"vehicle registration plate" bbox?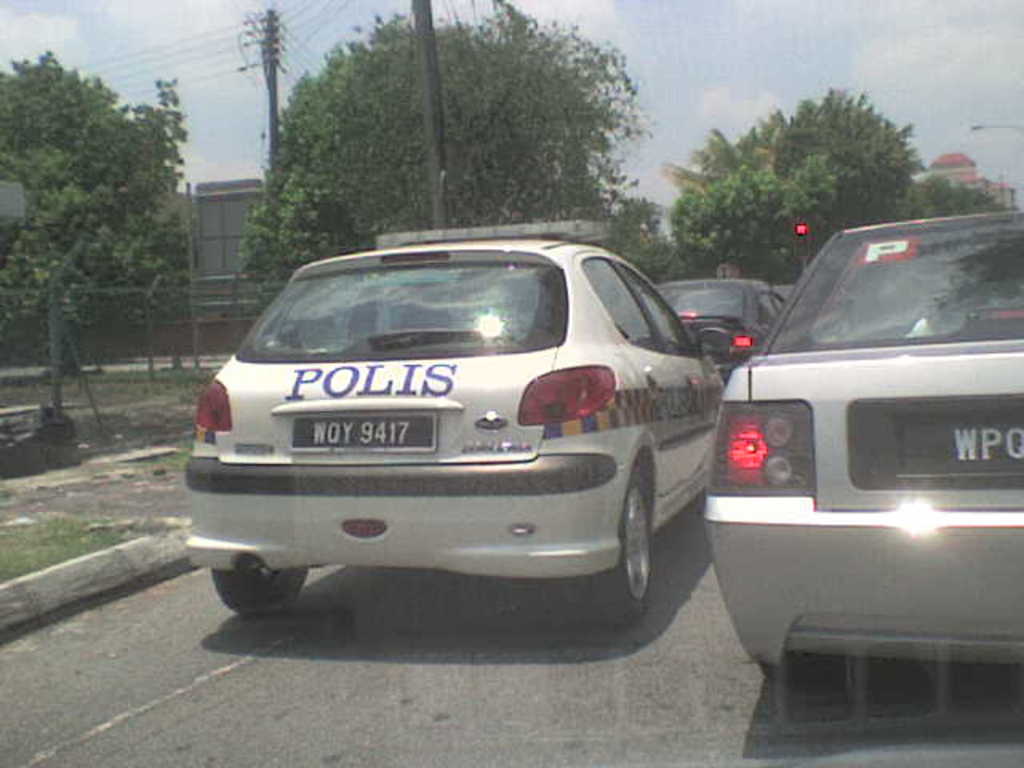
294/418/432/453
